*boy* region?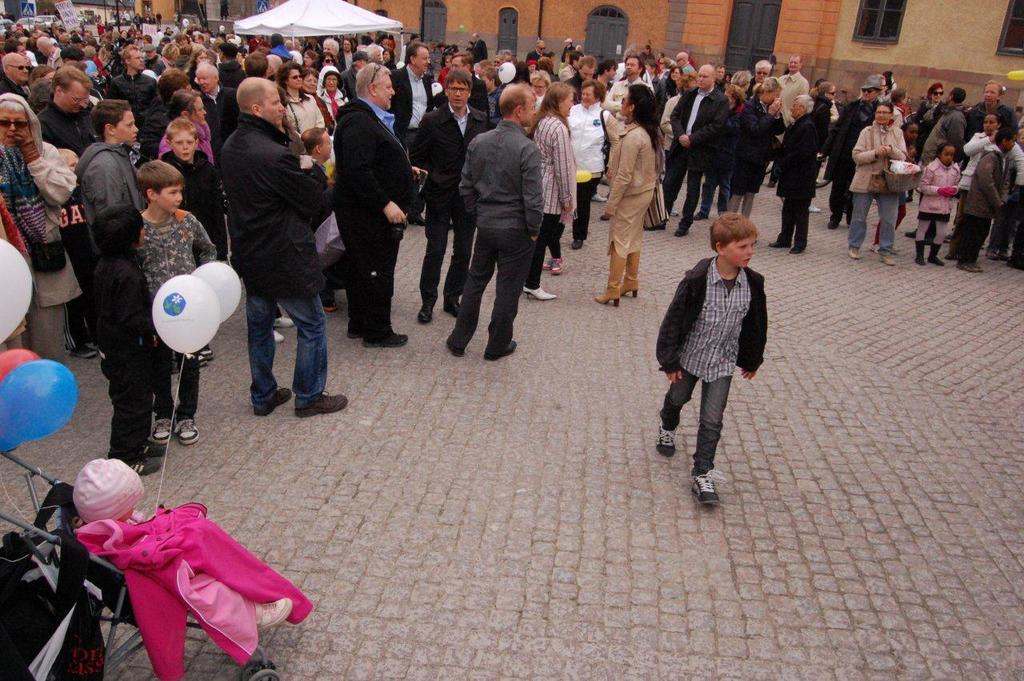
x1=159, y1=118, x2=226, y2=365
